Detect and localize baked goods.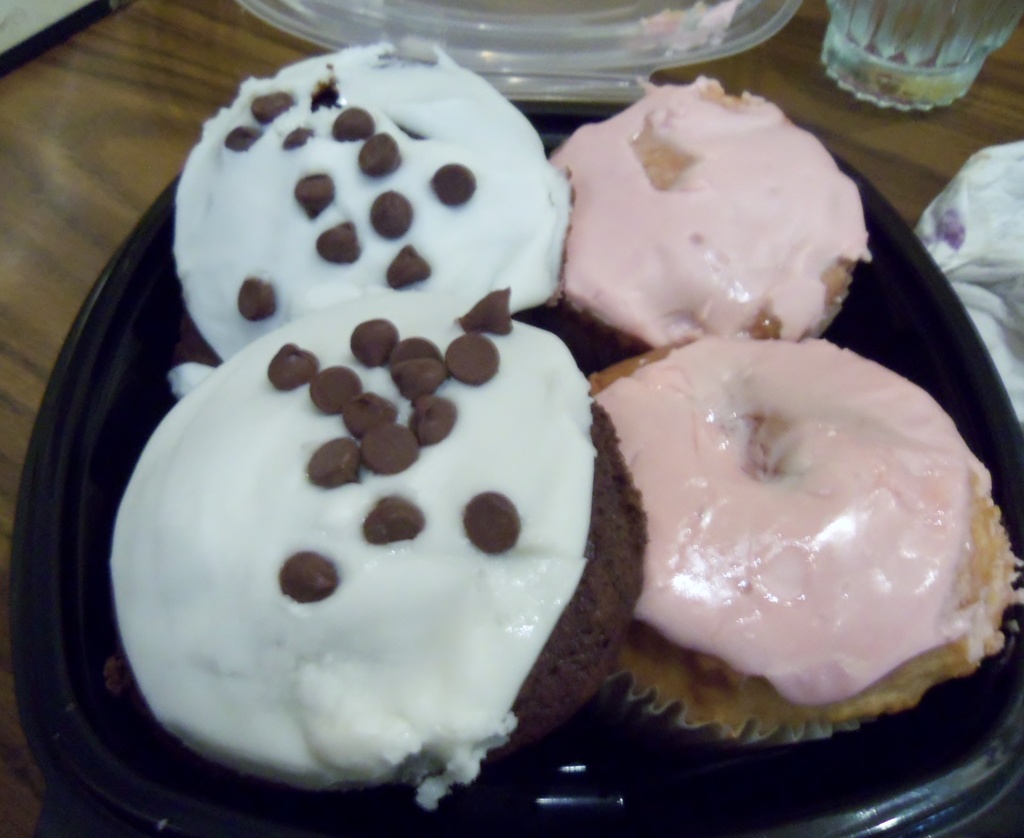
Localized at (left=166, top=35, right=579, bottom=364).
